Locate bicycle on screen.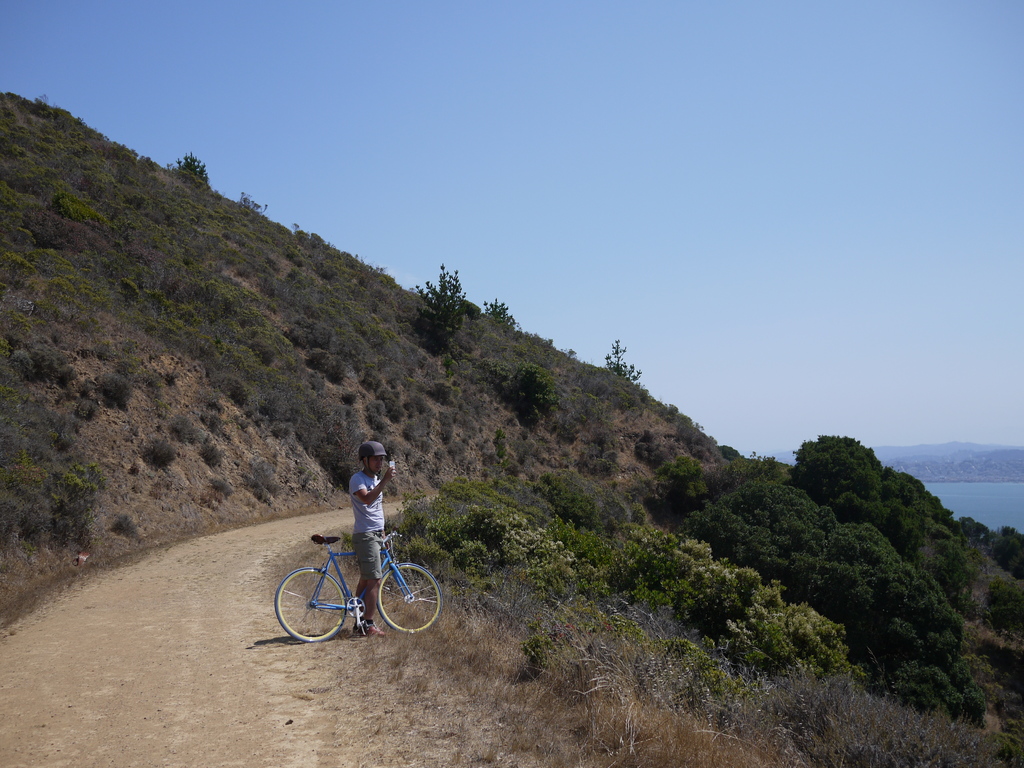
On screen at select_region(273, 536, 445, 643).
